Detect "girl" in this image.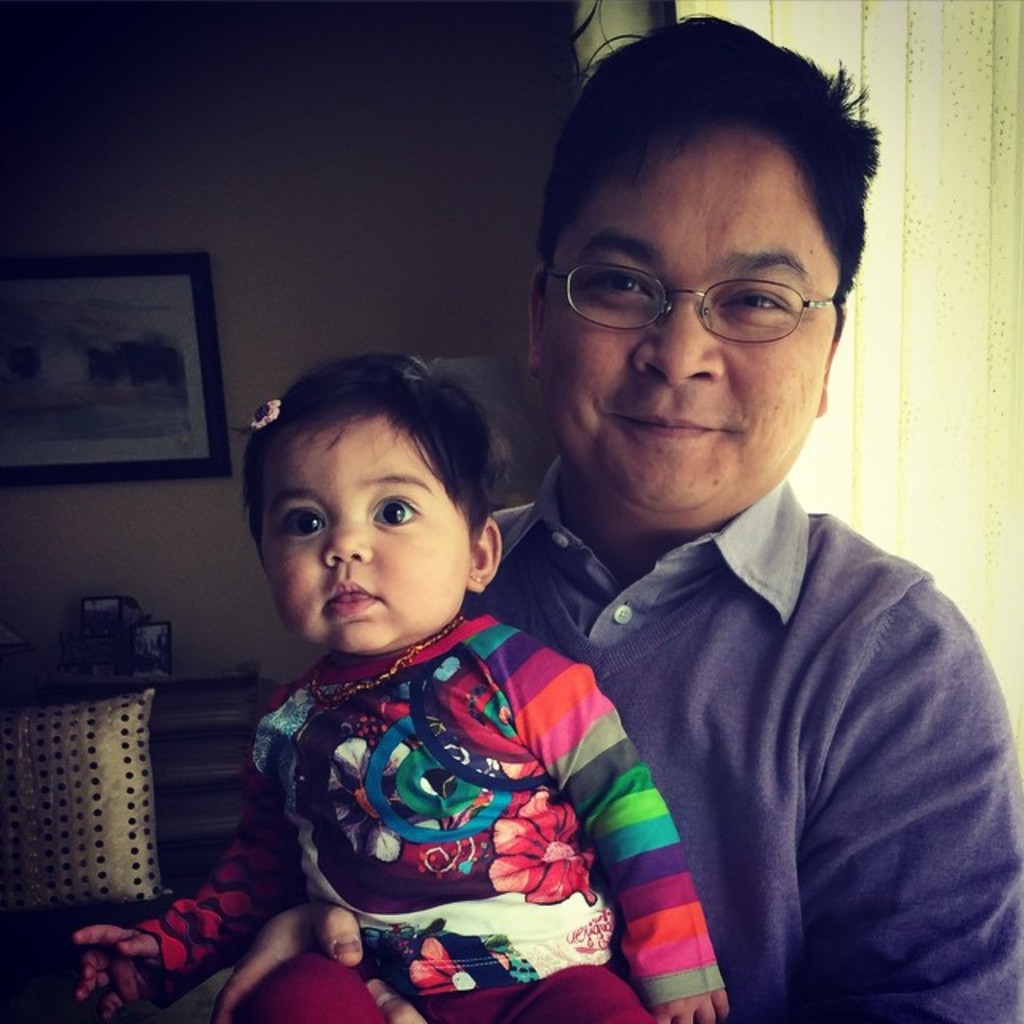
Detection: 74:349:722:1022.
